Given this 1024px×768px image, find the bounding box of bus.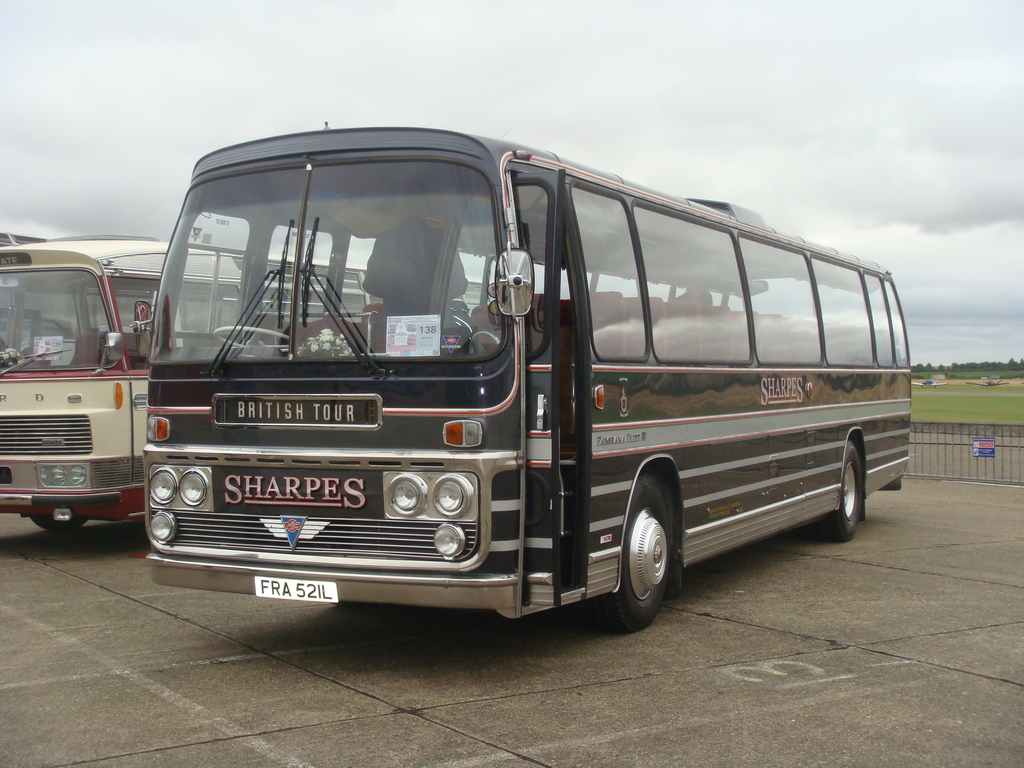
(x1=0, y1=237, x2=490, y2=537).
